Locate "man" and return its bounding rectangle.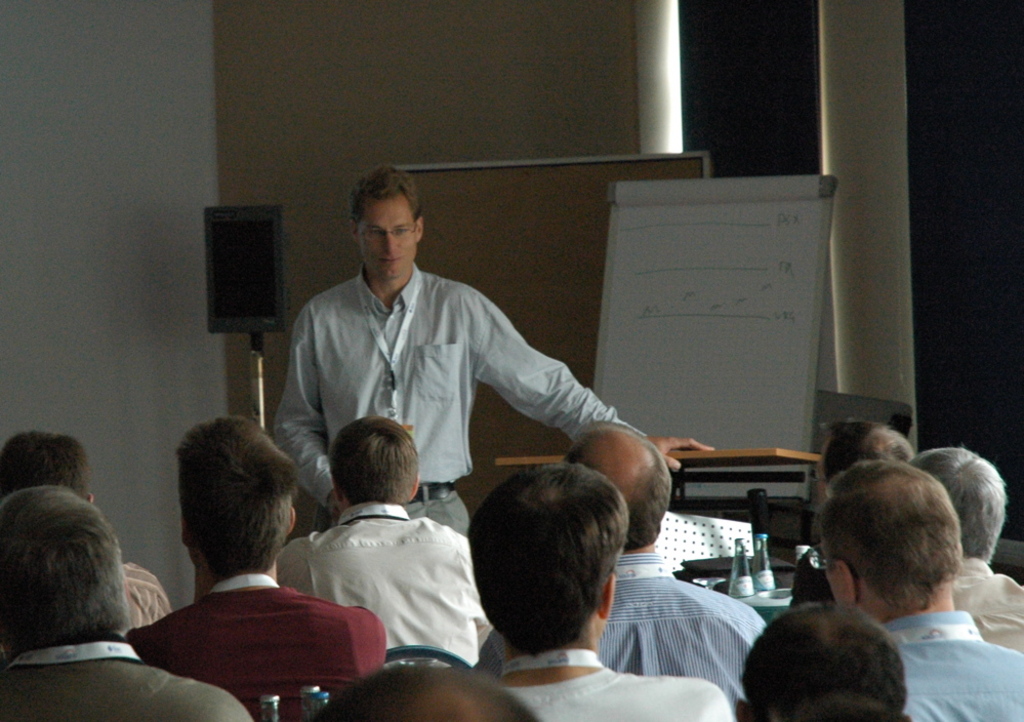
[left=344, top=672, right=525, bottom=721].
